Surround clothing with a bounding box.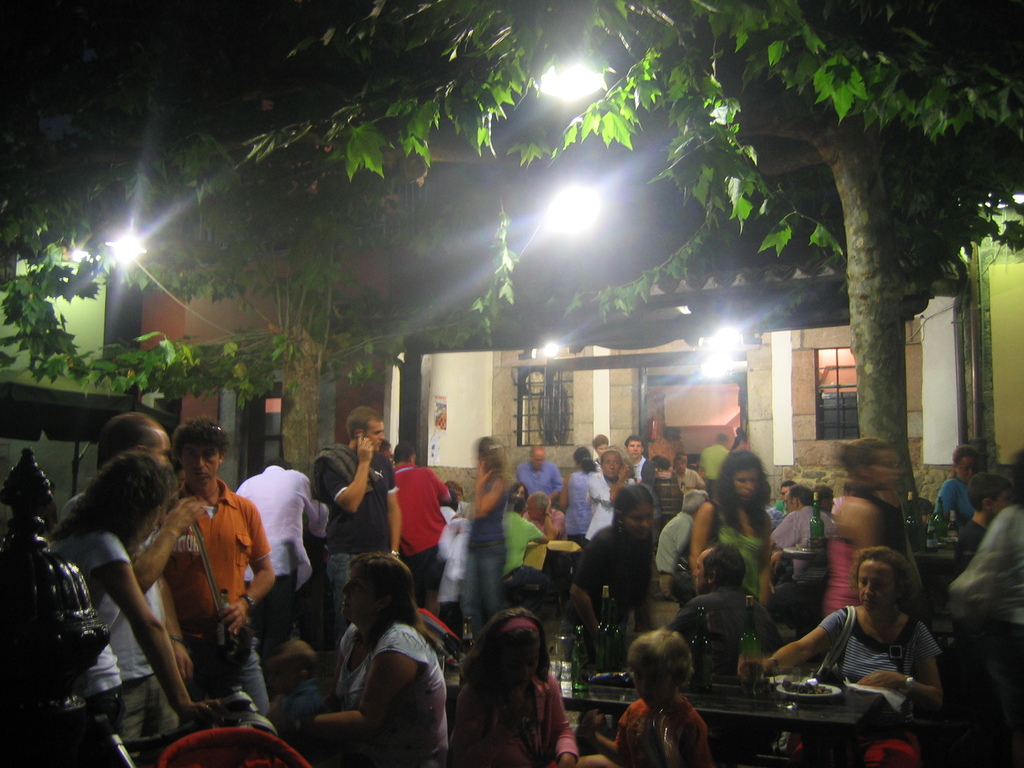
522, 506, 566, 540.
